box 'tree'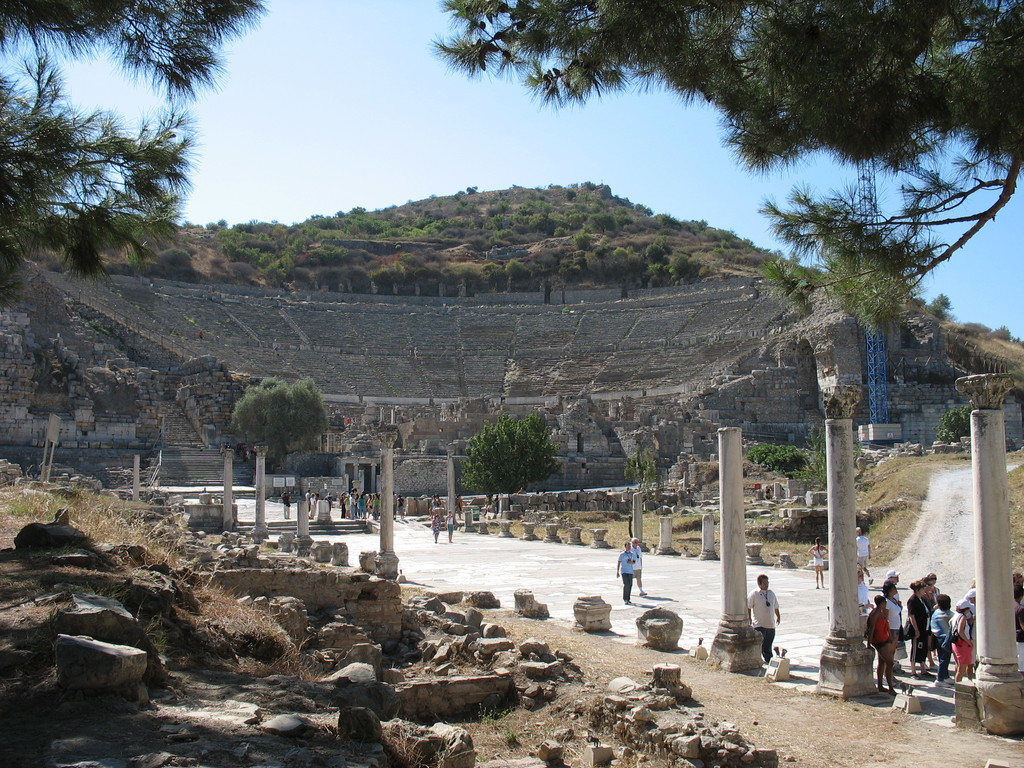
Rect(433, 0, 1023, 335)
